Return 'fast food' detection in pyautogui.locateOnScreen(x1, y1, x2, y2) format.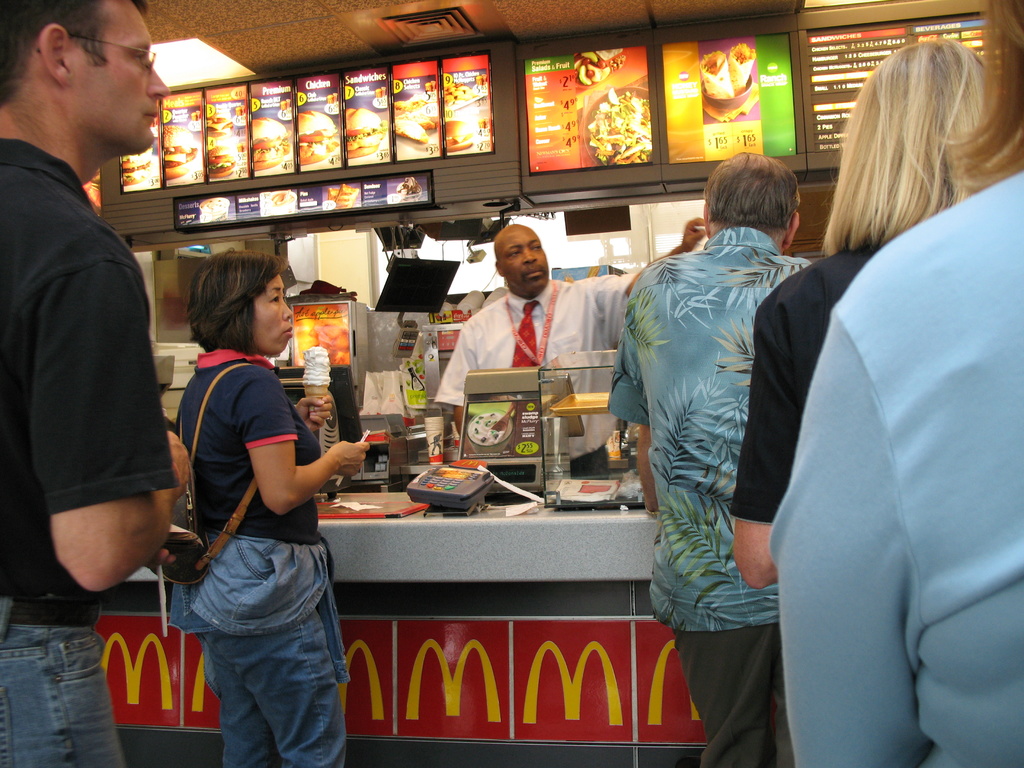
pyautogui.locateOnScreen(444, 84, 484, 157).
